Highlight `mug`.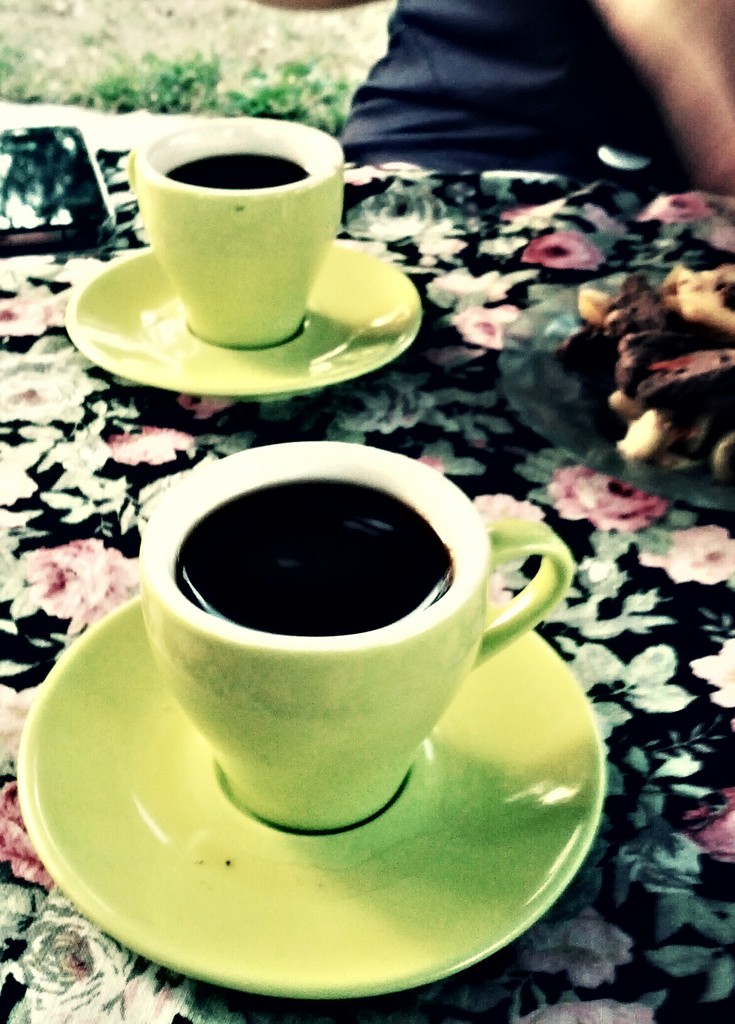
Highlighted region: left=143, top=442, right=572, bottom=835.
